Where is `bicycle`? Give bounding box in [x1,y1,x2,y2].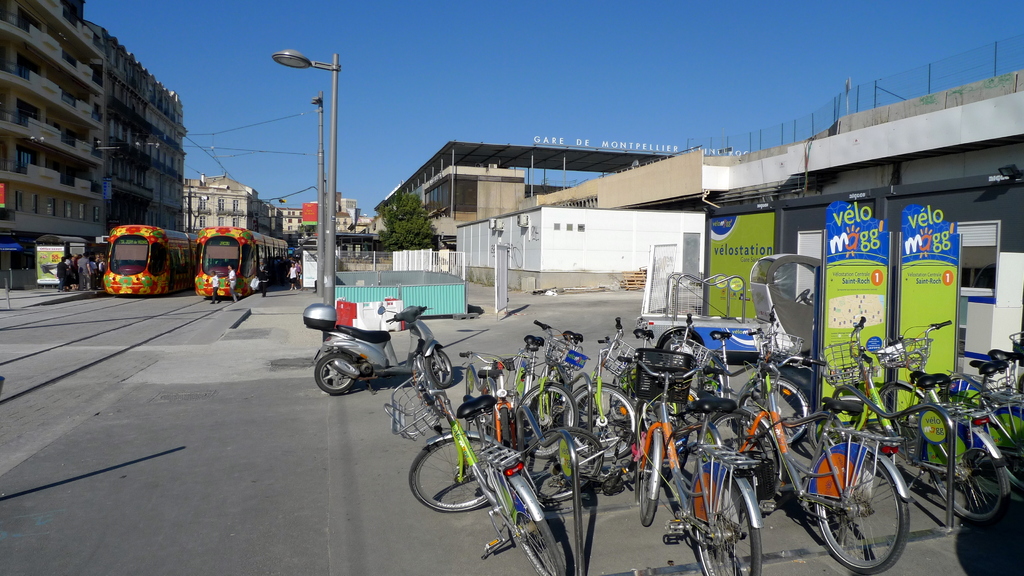
[691,366,915,568].
